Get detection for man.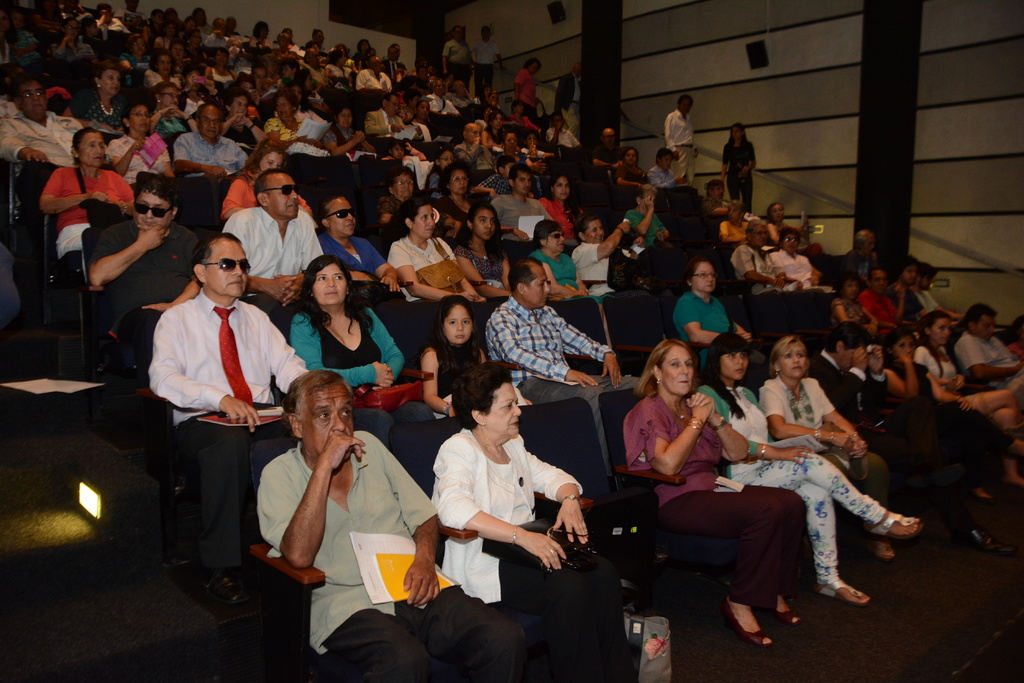
Detection: region(2, 70, 81, 172).
